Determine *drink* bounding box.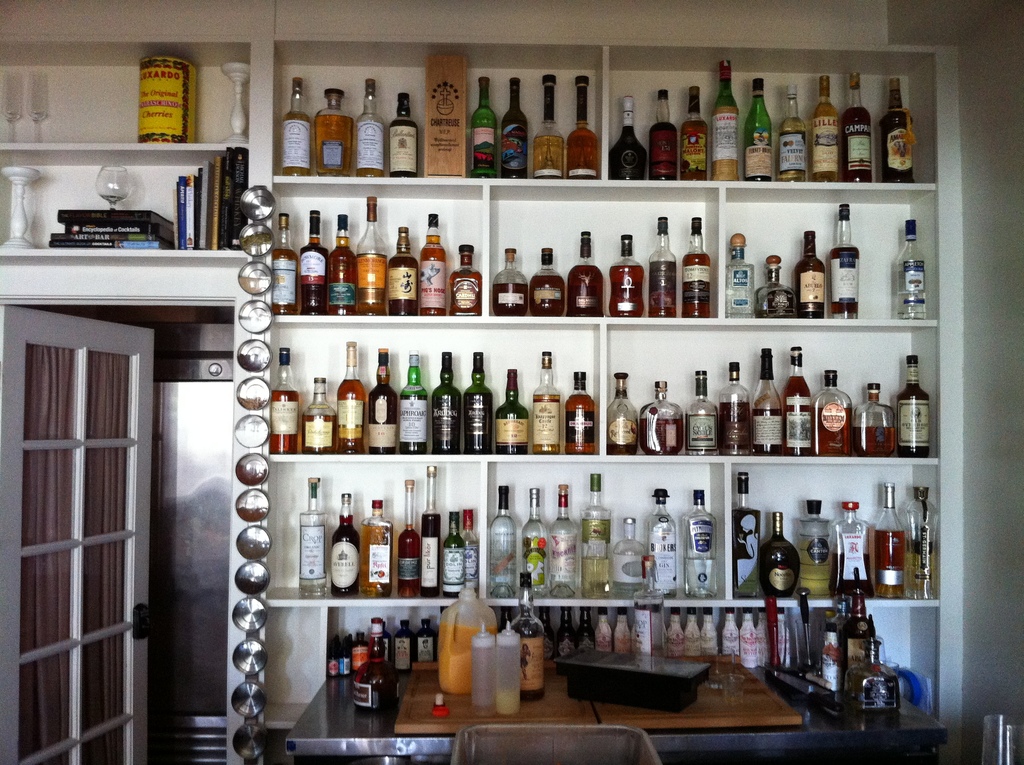
Determined: locate(356, 193, 390, 321).
